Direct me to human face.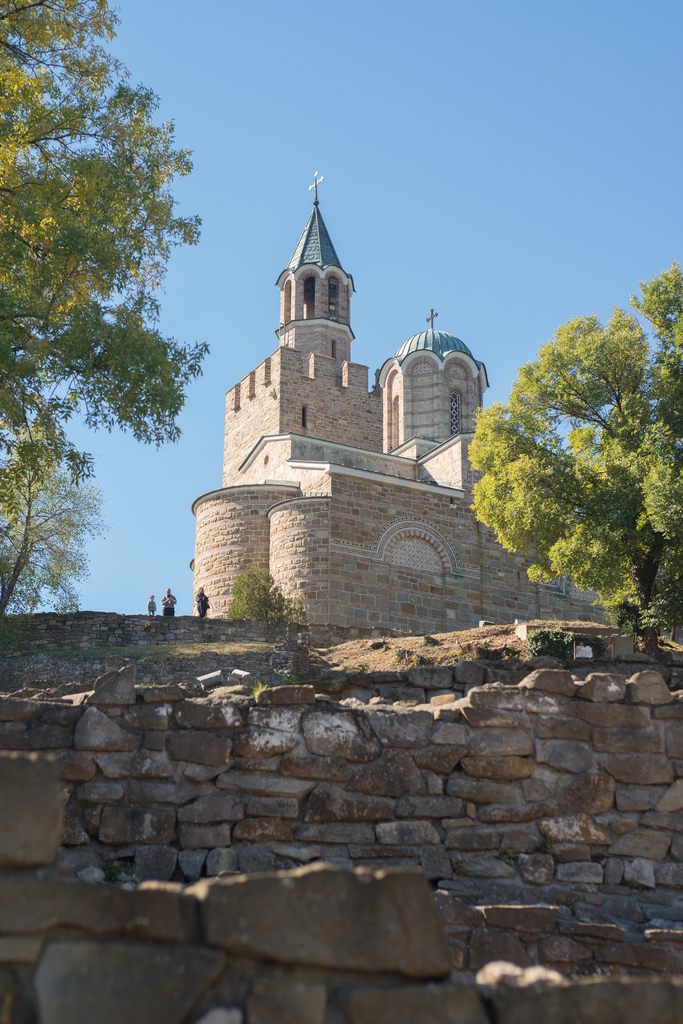
Direction: locate(166, 589, 172, 595).
